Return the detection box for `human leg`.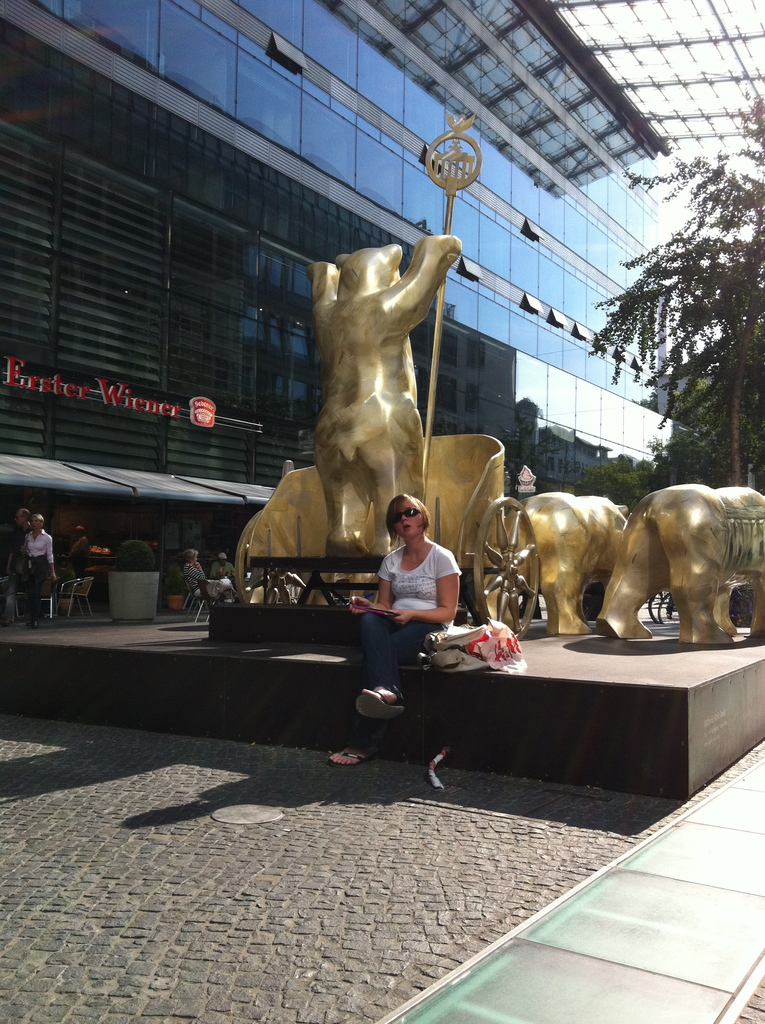
(323, 621, 431, 776).
